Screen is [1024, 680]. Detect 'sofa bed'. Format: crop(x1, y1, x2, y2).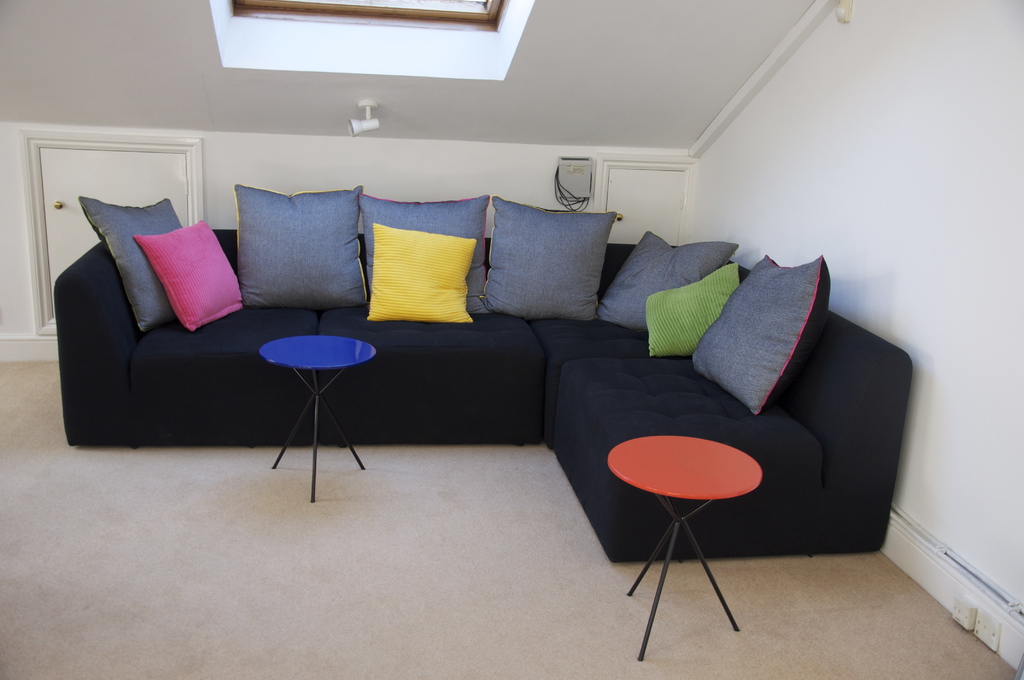
crop(53, 181, 913, 567).
